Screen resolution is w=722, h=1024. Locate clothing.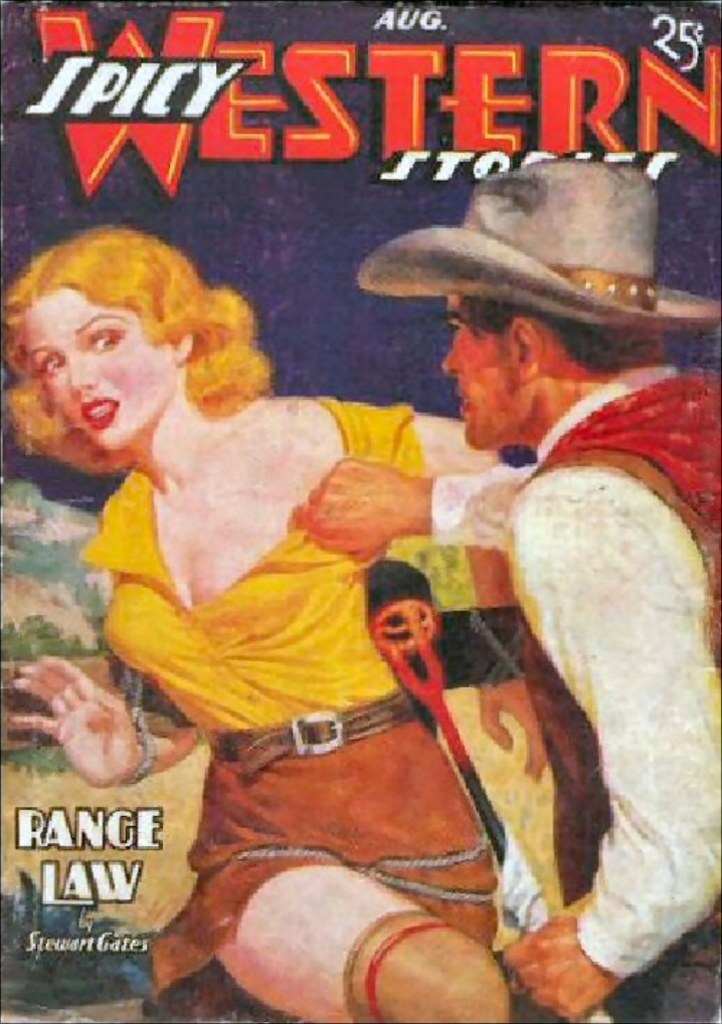
(447, 294, 720, 1011).
